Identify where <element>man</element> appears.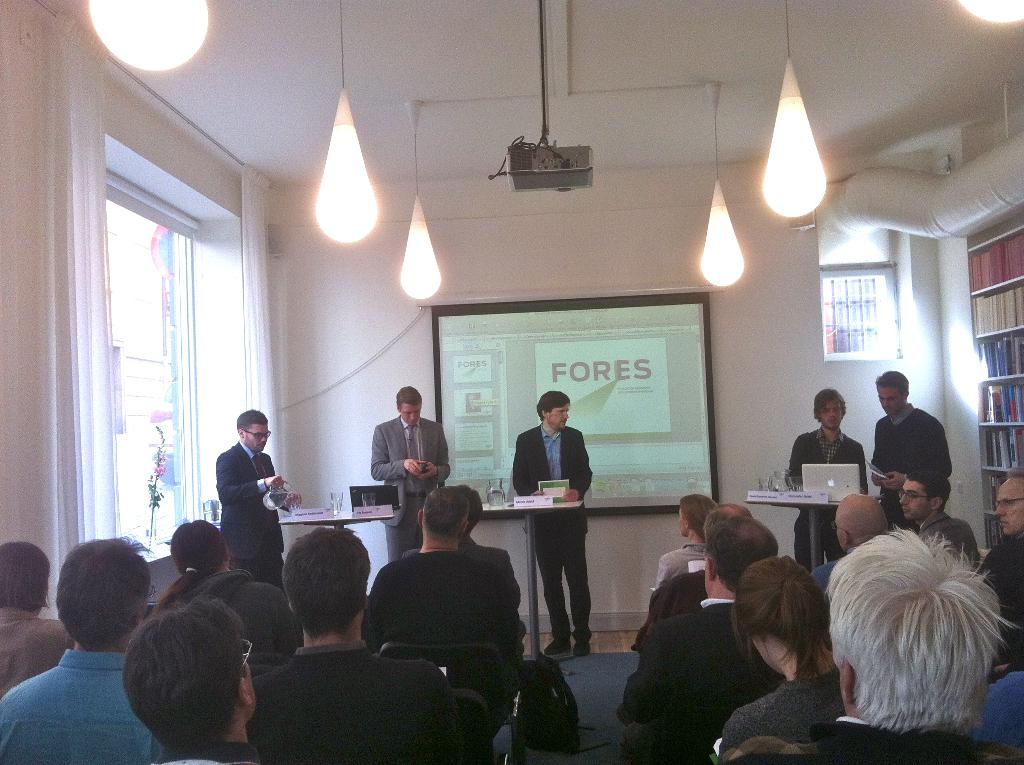
Appears at locate(893, 481, 977, 572).
